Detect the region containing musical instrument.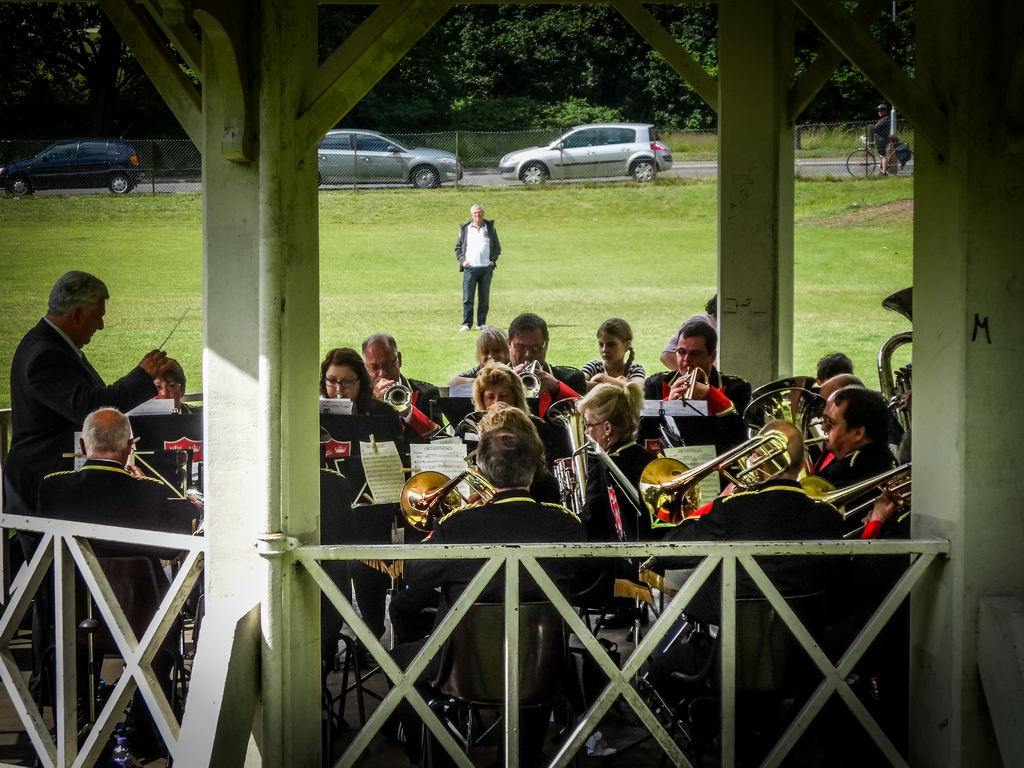
{"left": 541, "top": 399, "right": 611, "bottom": 521}.
